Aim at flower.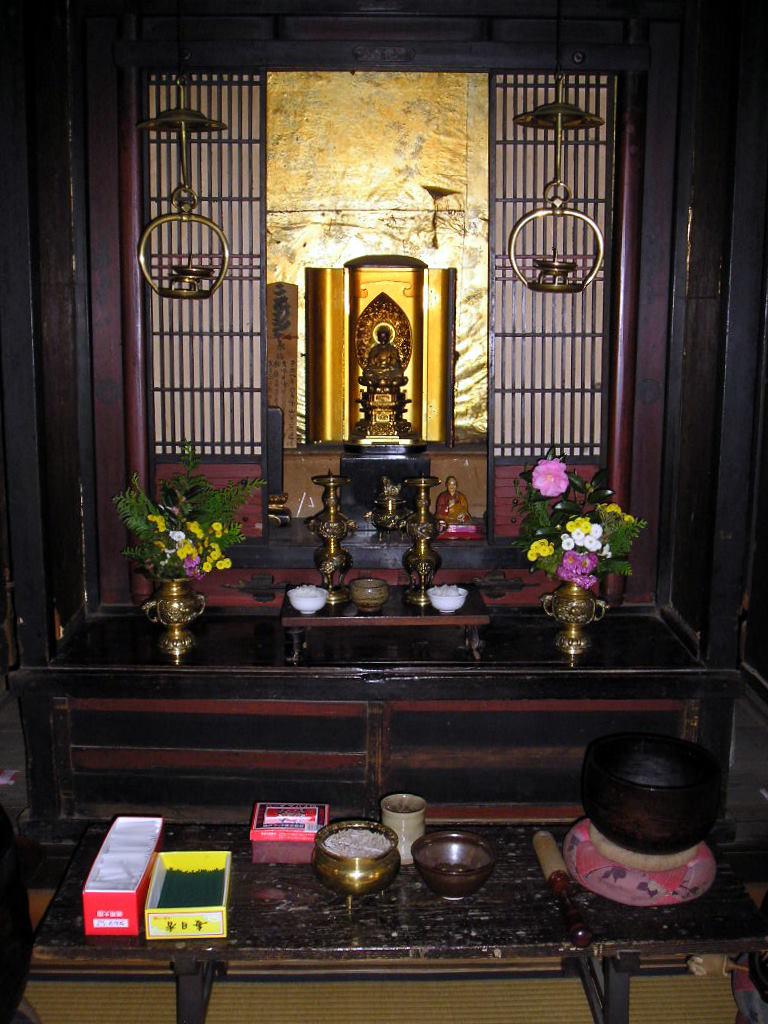
Aimed at x1=531 y1=455 x2=570 y2=503.
